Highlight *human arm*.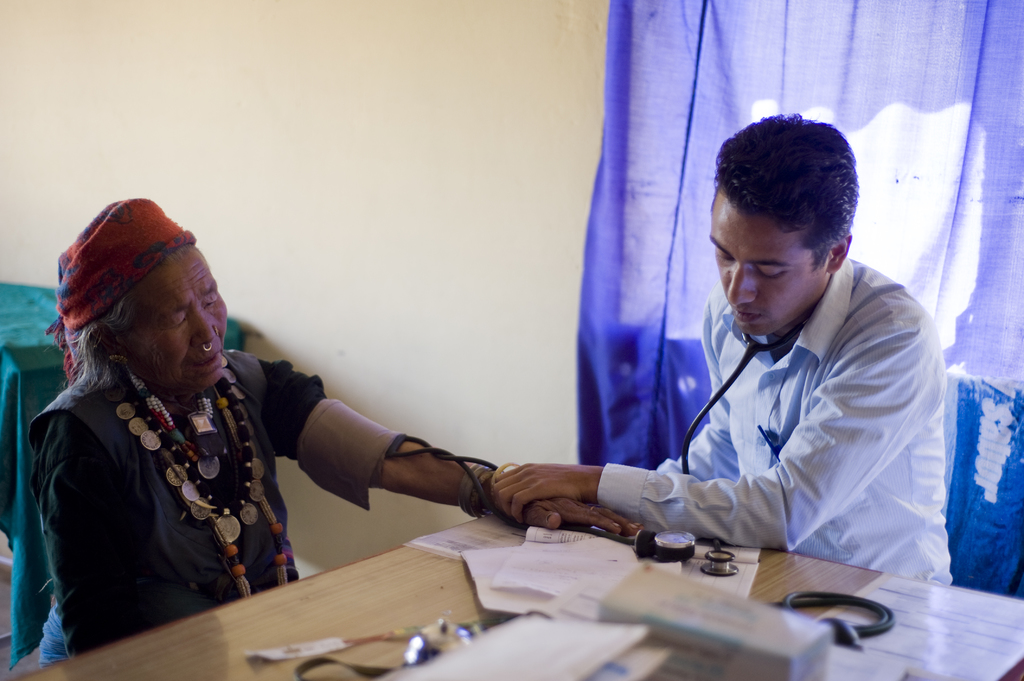
Highlighted region: left=490, top=312, right=947, bottom=556.
